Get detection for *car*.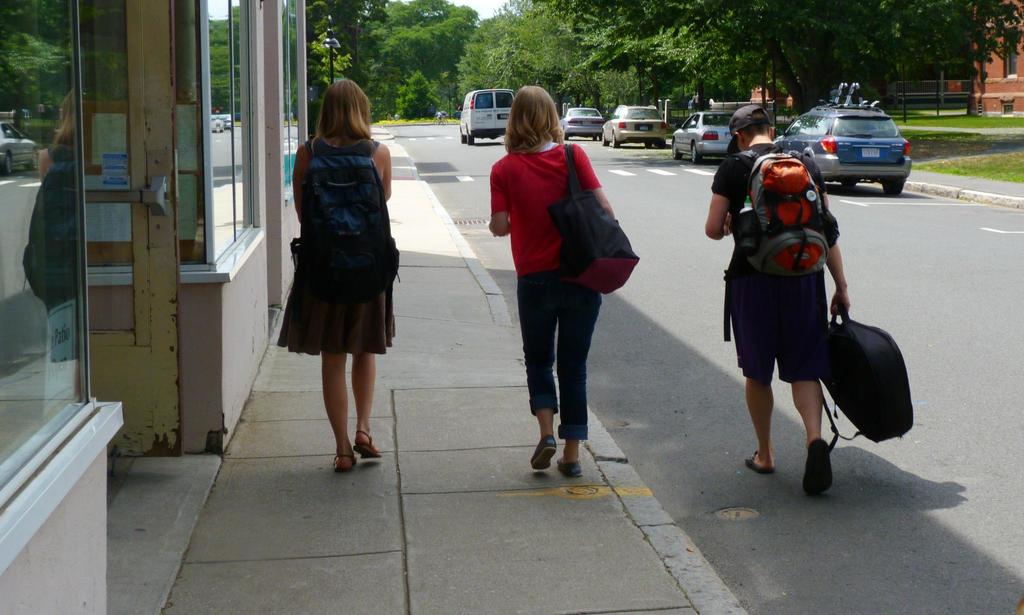
Detection: box(600, 106, 668, 149).
